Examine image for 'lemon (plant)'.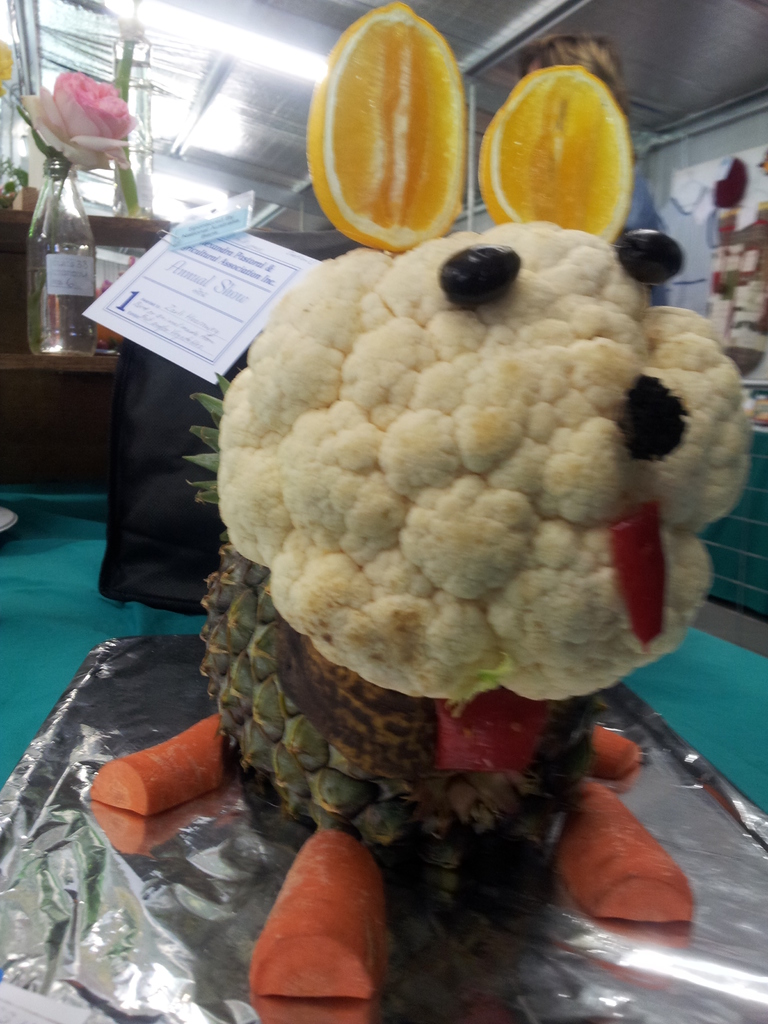
Examination result: 307:6:461:259.
